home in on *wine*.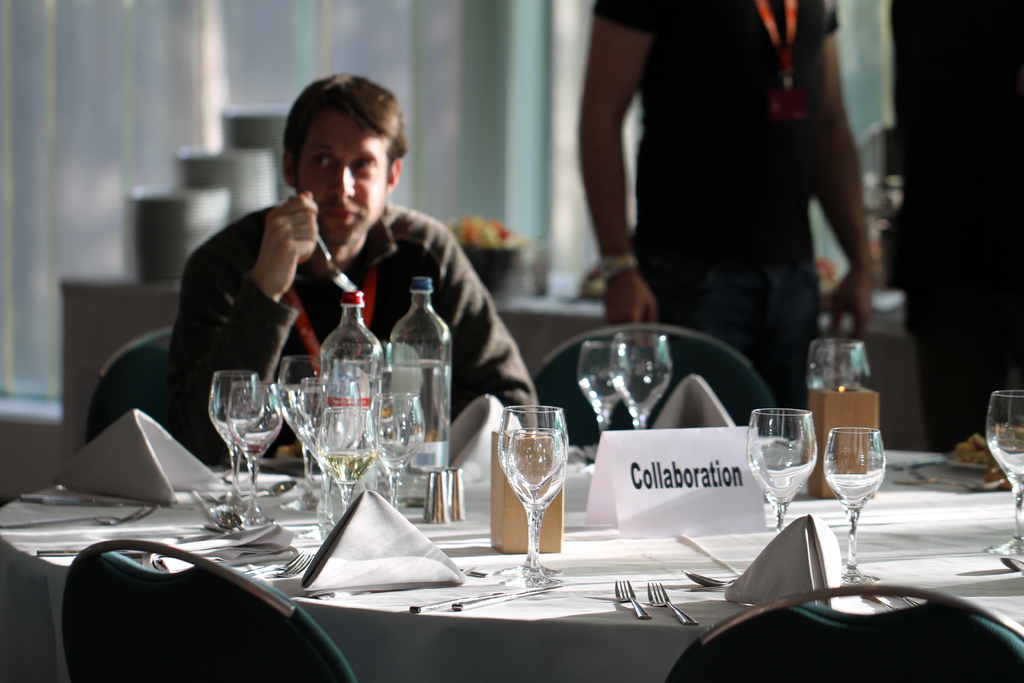
Homed in at bbox=[820, 353, 896, 565].
